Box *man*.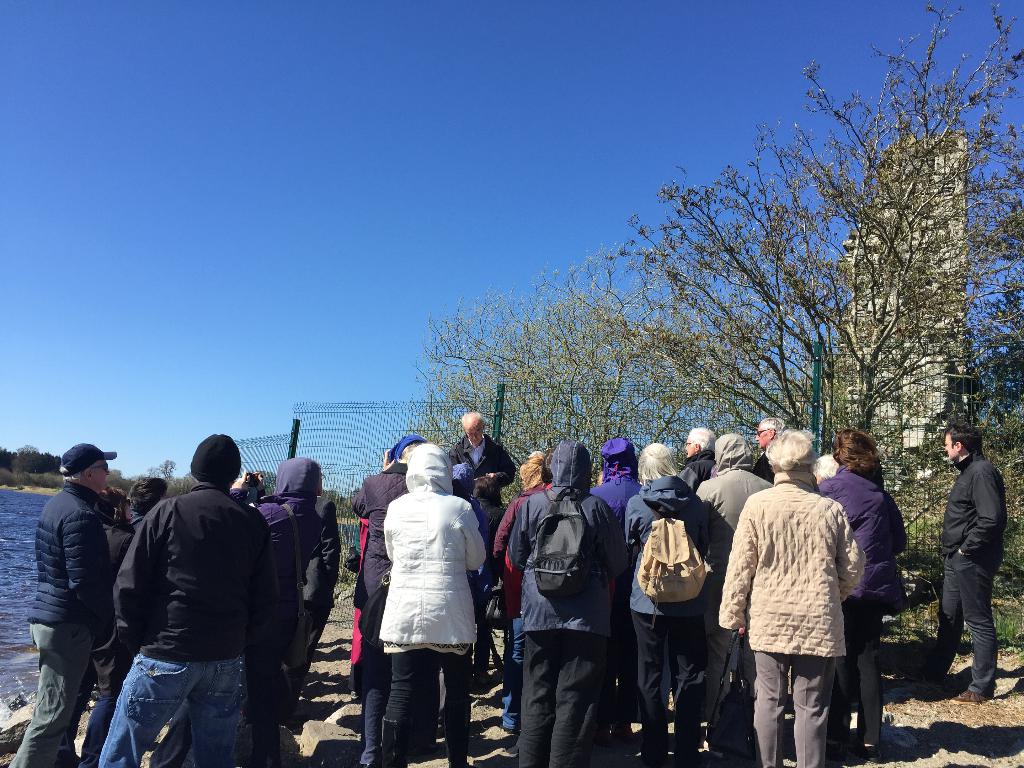
(x1=290, y1=461, x2=340, y2=704).
